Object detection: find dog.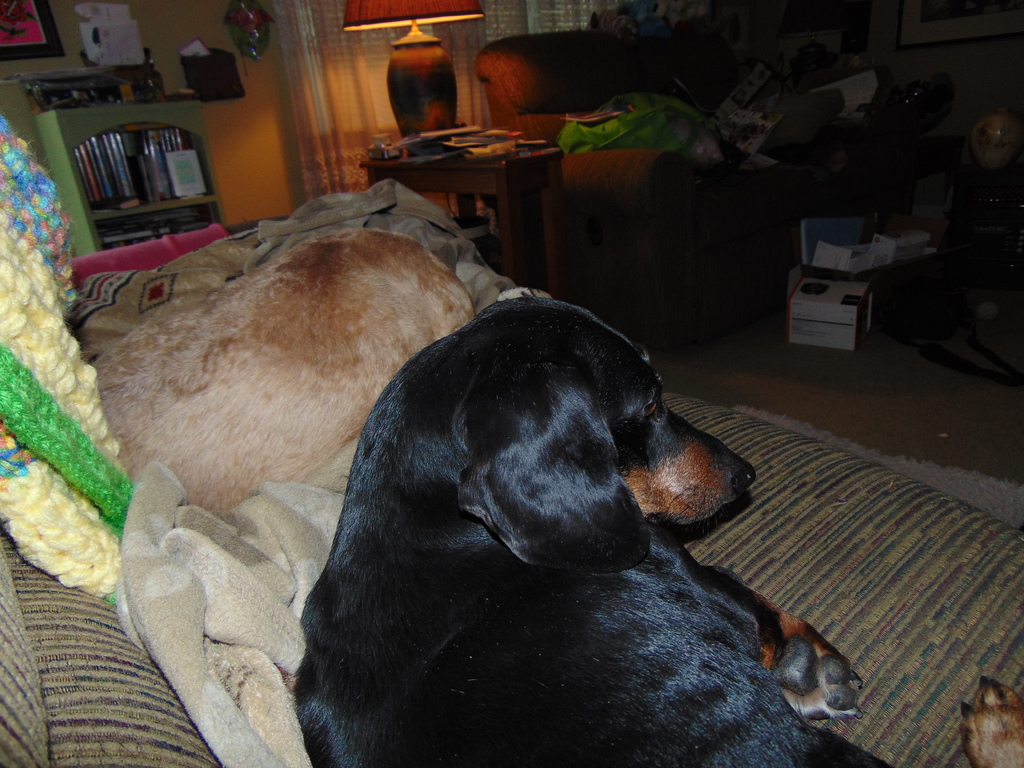
bbox=[96, 226, 480, 521].
